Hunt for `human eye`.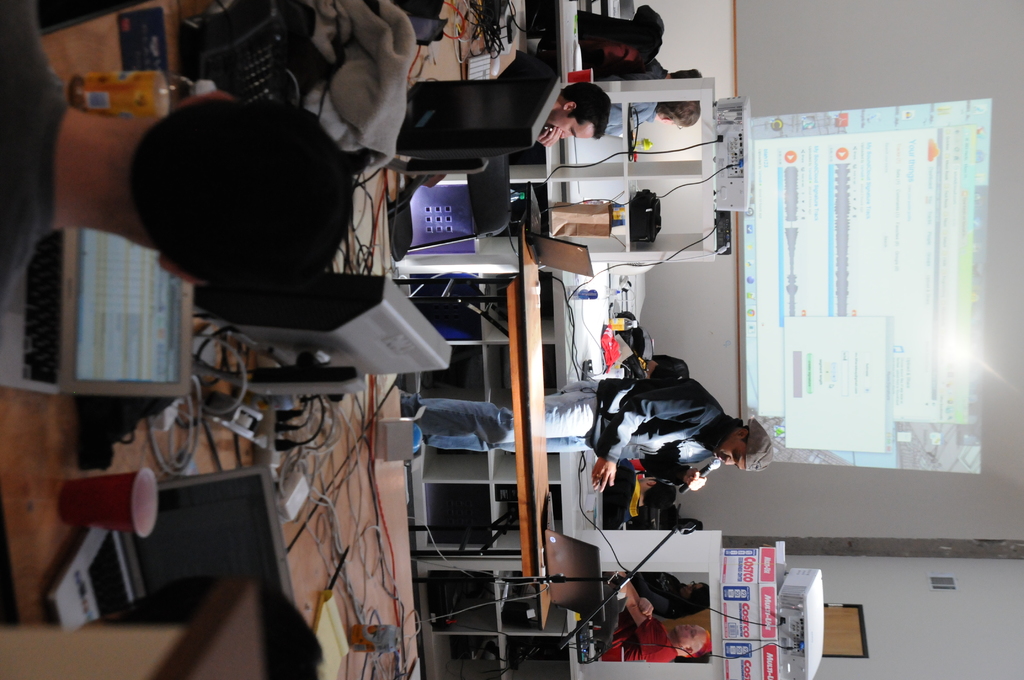
Hunted down at 570:127:575:136.
